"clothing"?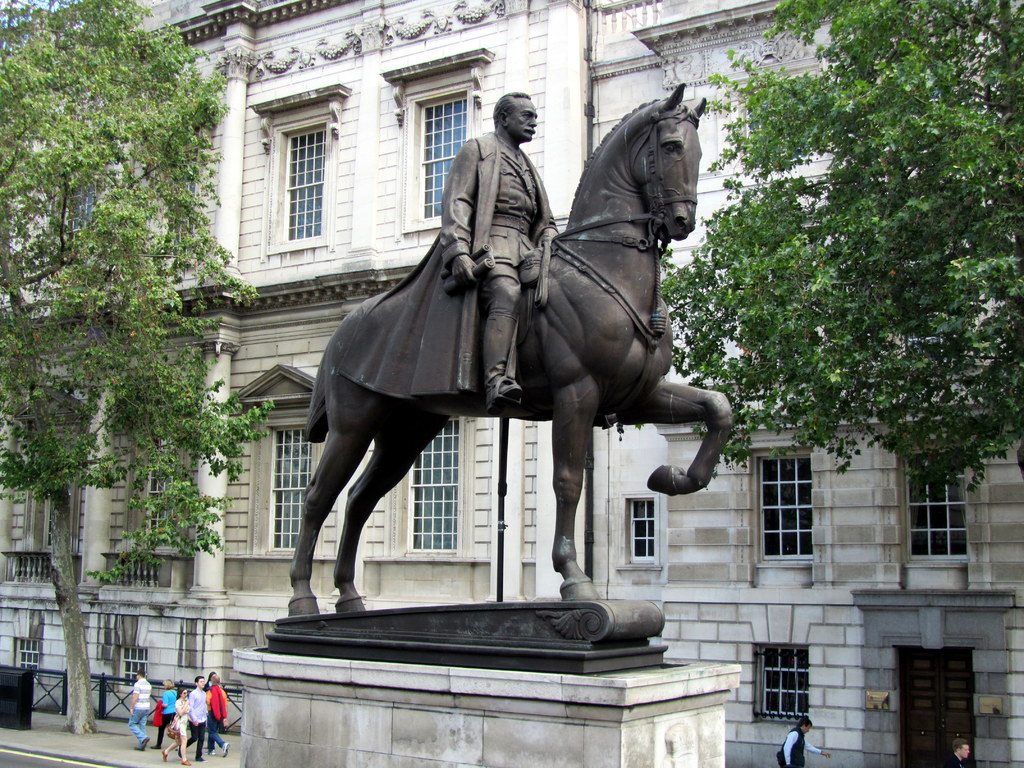
{"x1": 200, "y1": 687, "x2": 212, "y2": 741}
